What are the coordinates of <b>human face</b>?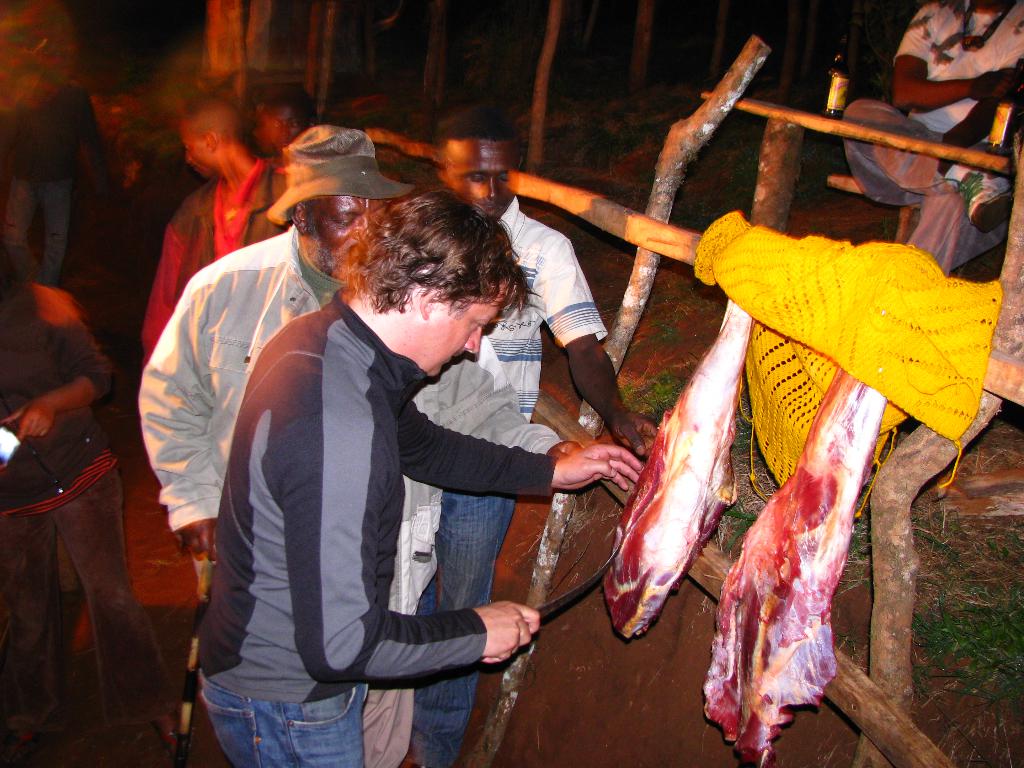
[x1=256, y1=108, x2=303, y2=150].
